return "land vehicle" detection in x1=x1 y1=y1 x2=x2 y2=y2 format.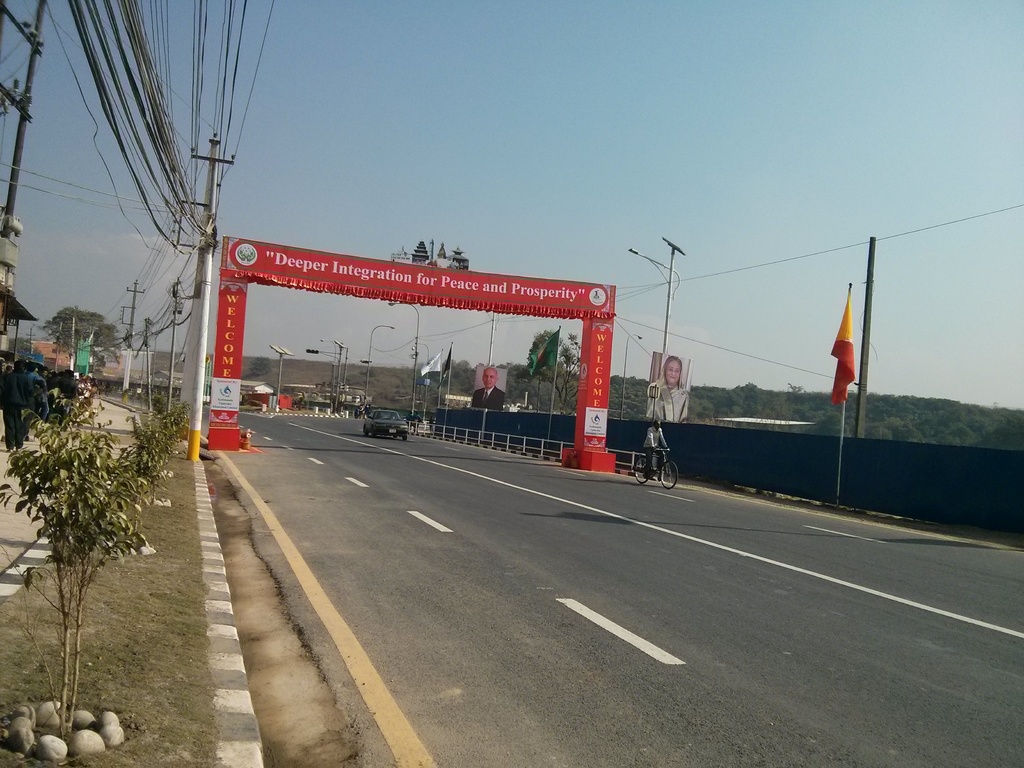
x1=360 y1=406 x2=404 y2=442.
